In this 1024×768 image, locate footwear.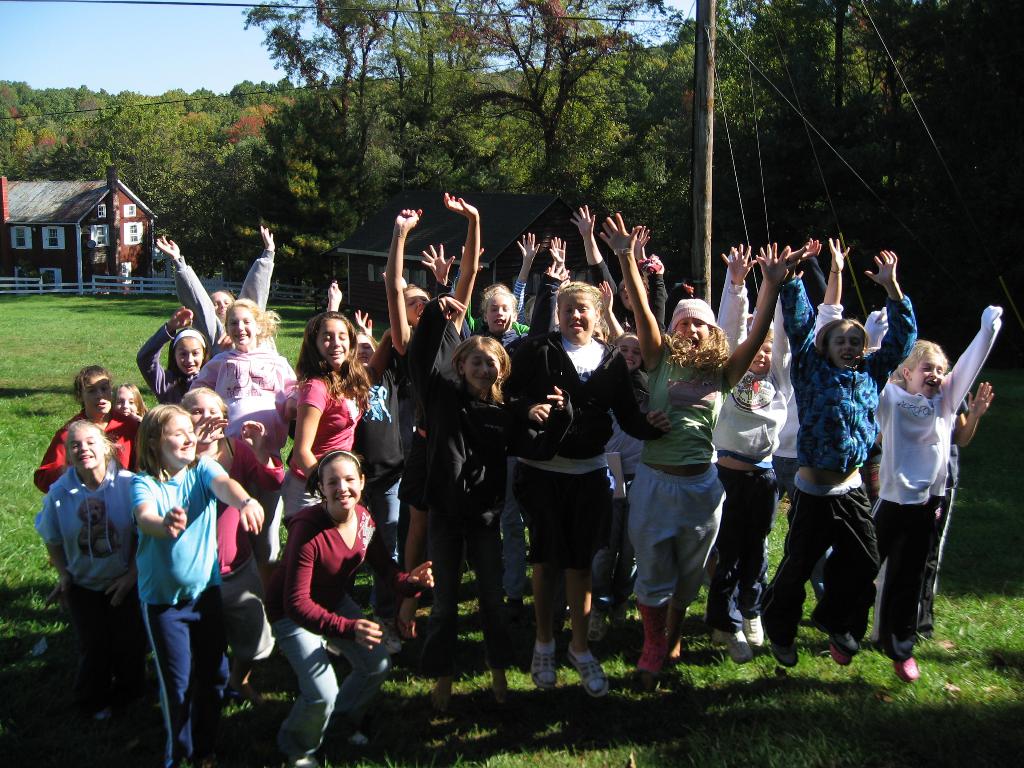
Bounding box: (701,616,728,648).
